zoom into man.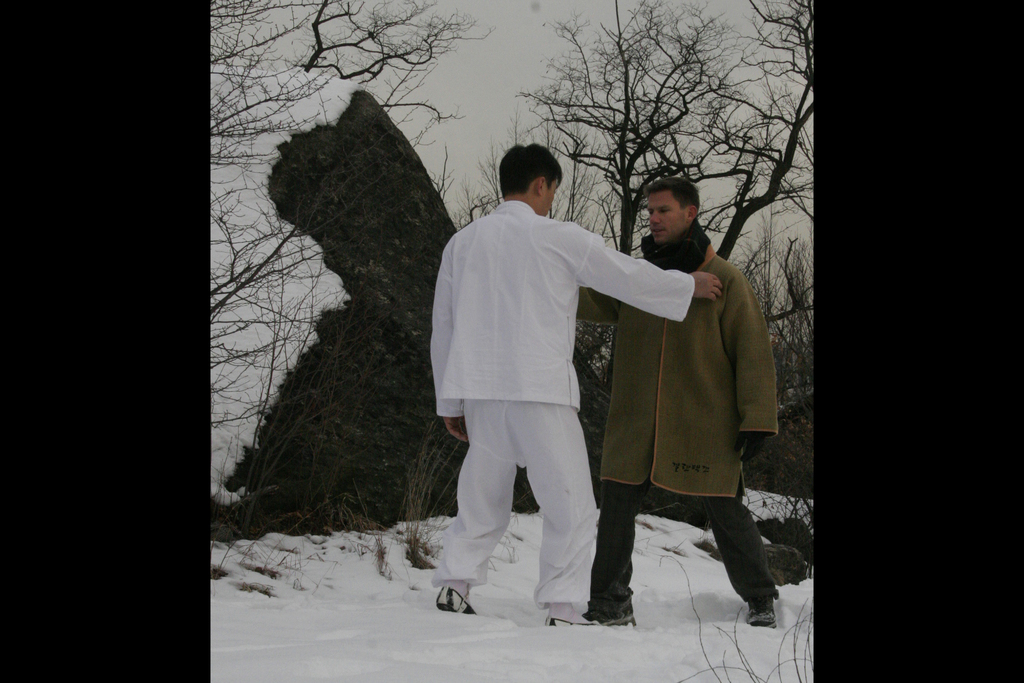
Zoom target: locate(569, 172, 783, 641).
